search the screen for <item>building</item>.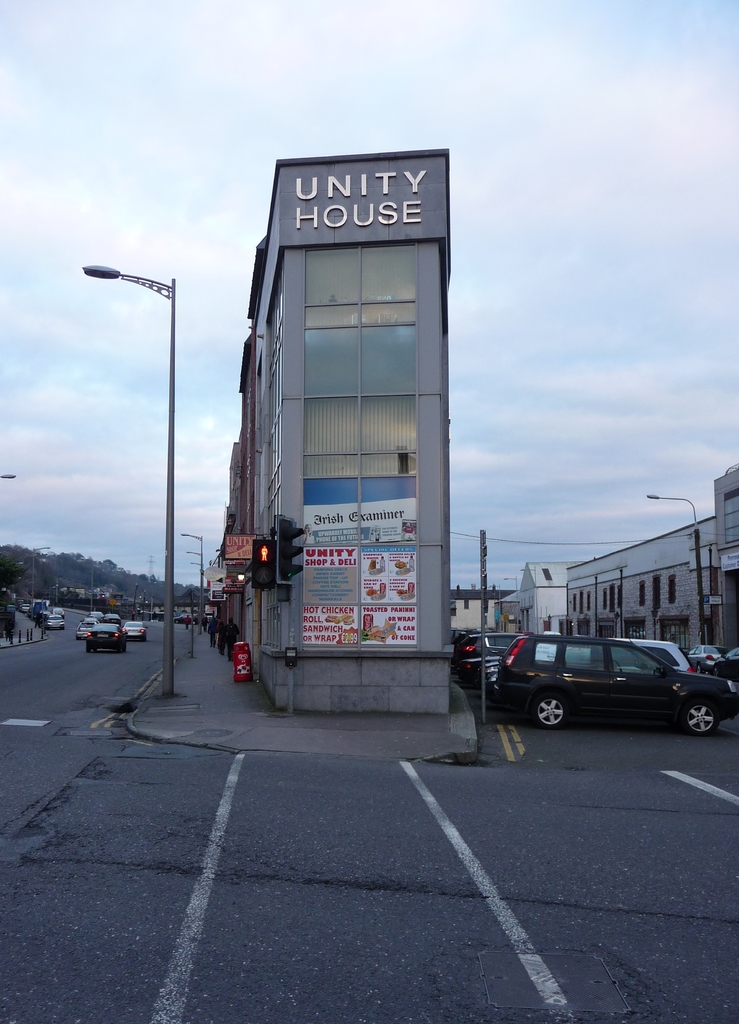
Found at [715, 467, 738, 652].
